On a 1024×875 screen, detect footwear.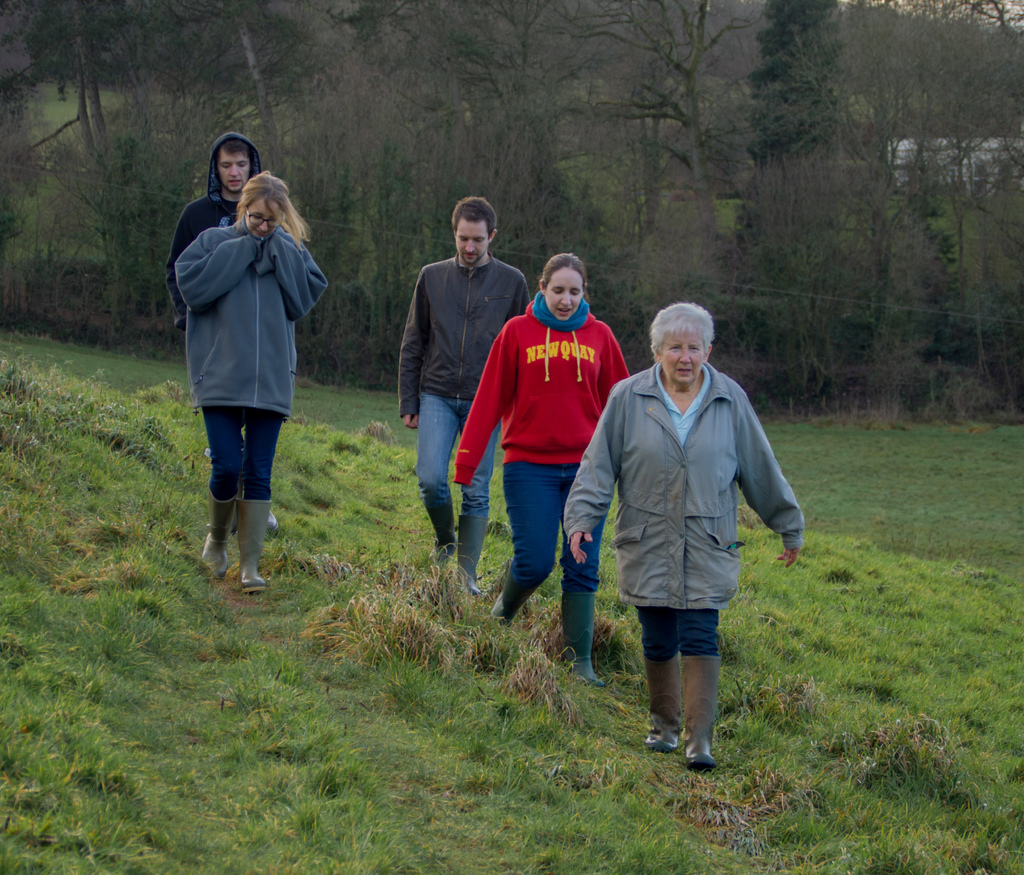
193, 476, 268, 593.
